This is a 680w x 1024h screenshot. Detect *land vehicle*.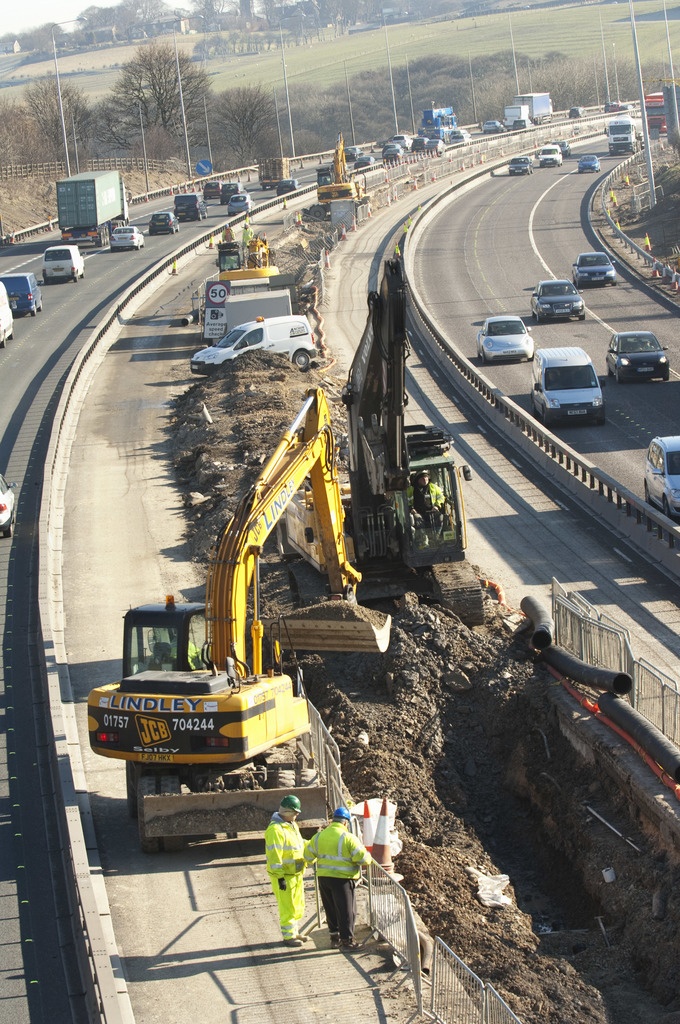
left=42, top=245, right=85, bottom=284.
